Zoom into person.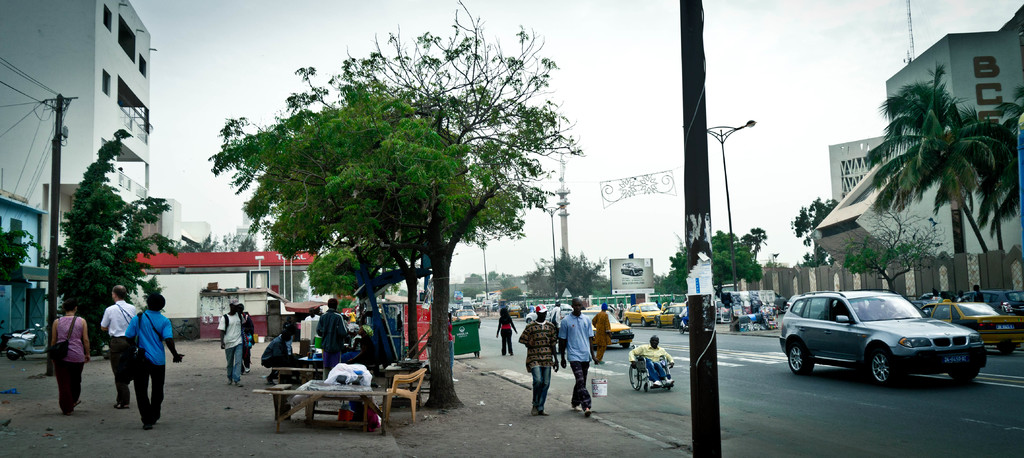
Zoom target: bbox=[215, 299, 245, 390].
